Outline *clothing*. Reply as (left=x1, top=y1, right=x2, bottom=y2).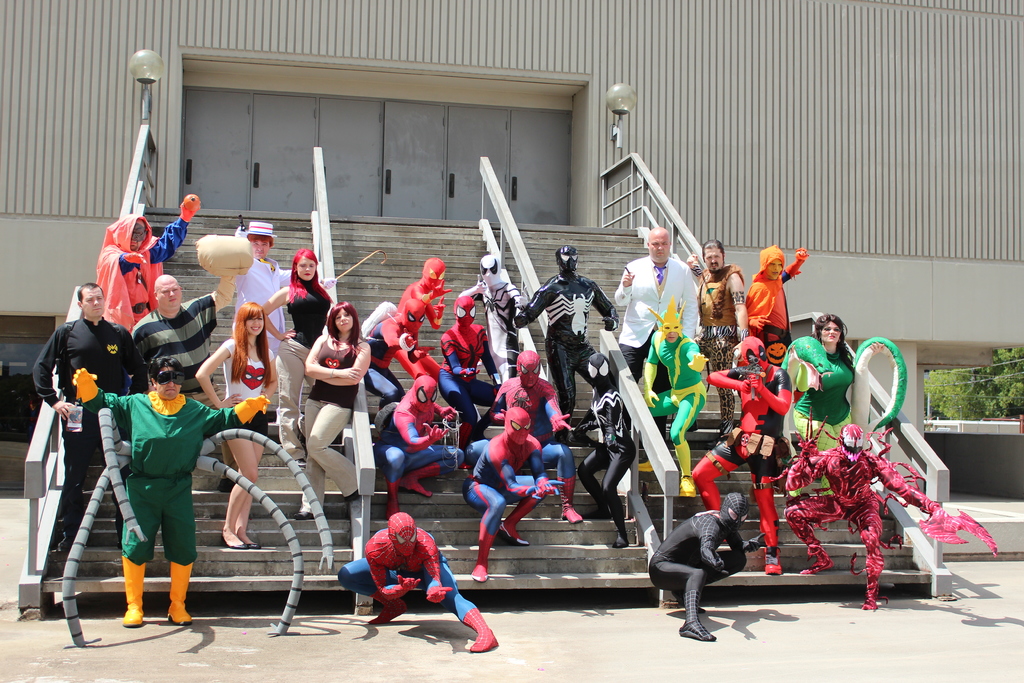
(left=216, top=340, right=275, bottom=441).
